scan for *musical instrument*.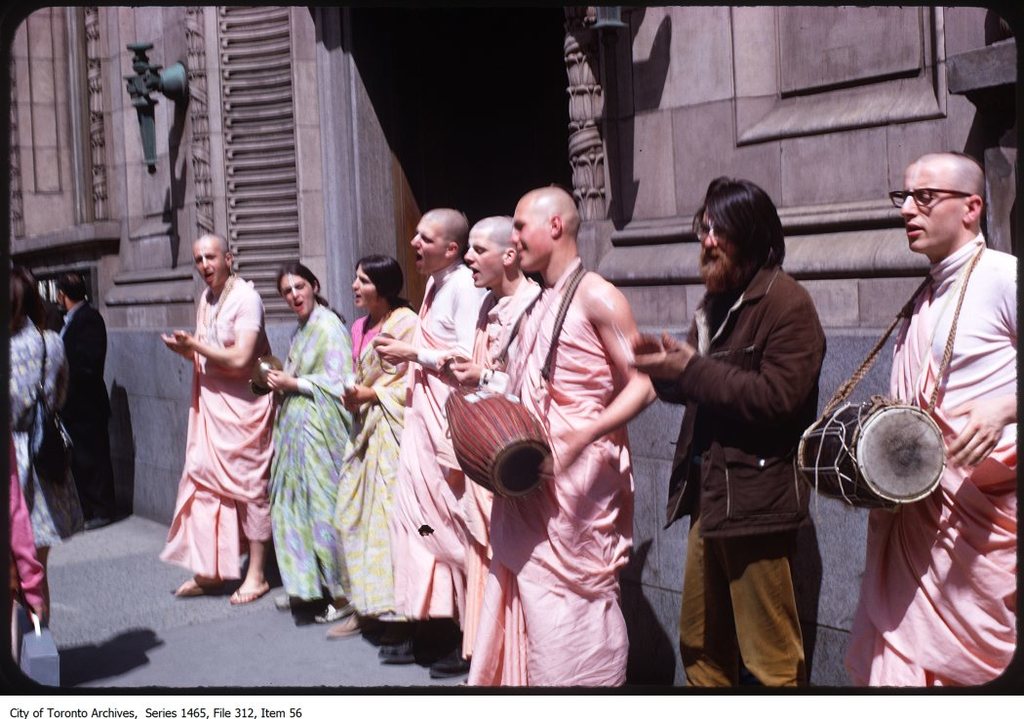
Scan result: x1=338, y1=378, x2=363, y2=424.
